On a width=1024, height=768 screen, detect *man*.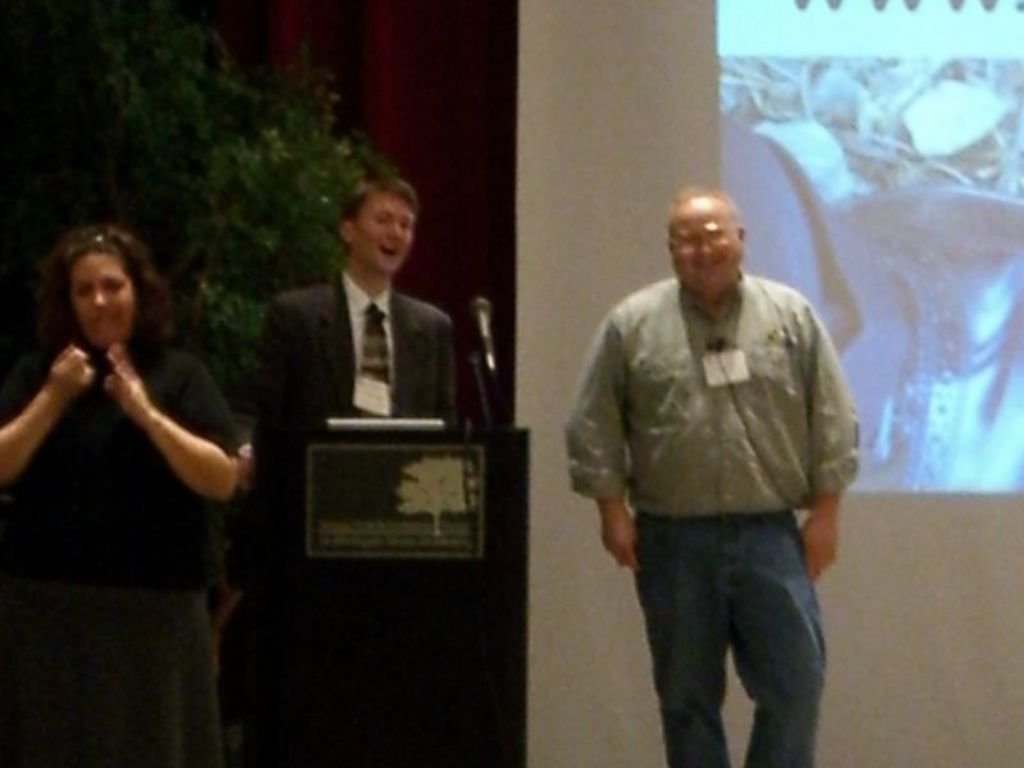
x1=553, y1=164, x2=876, y2=756.
